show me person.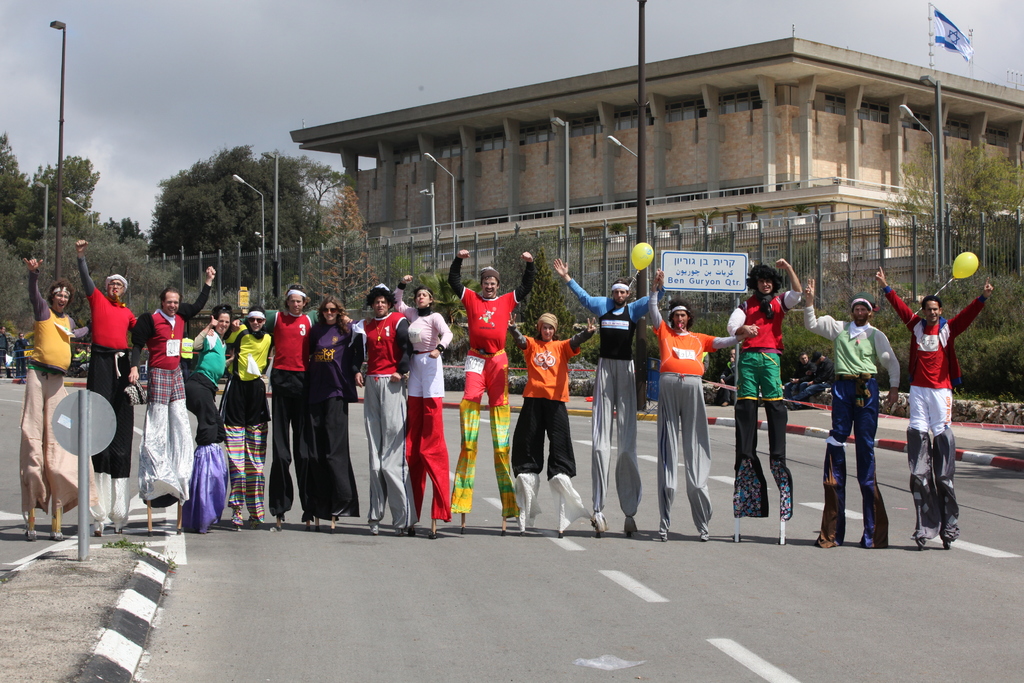
person is here: box=[182, 300, 234, 534].
